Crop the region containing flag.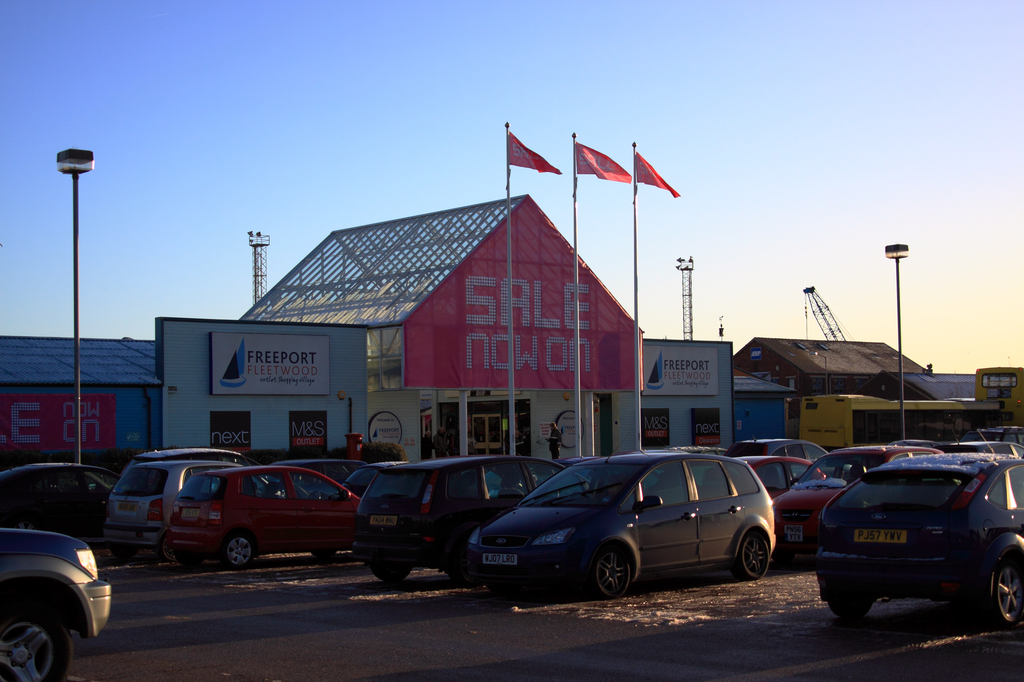
Crop region: crop(639, 155, 683, 200).
